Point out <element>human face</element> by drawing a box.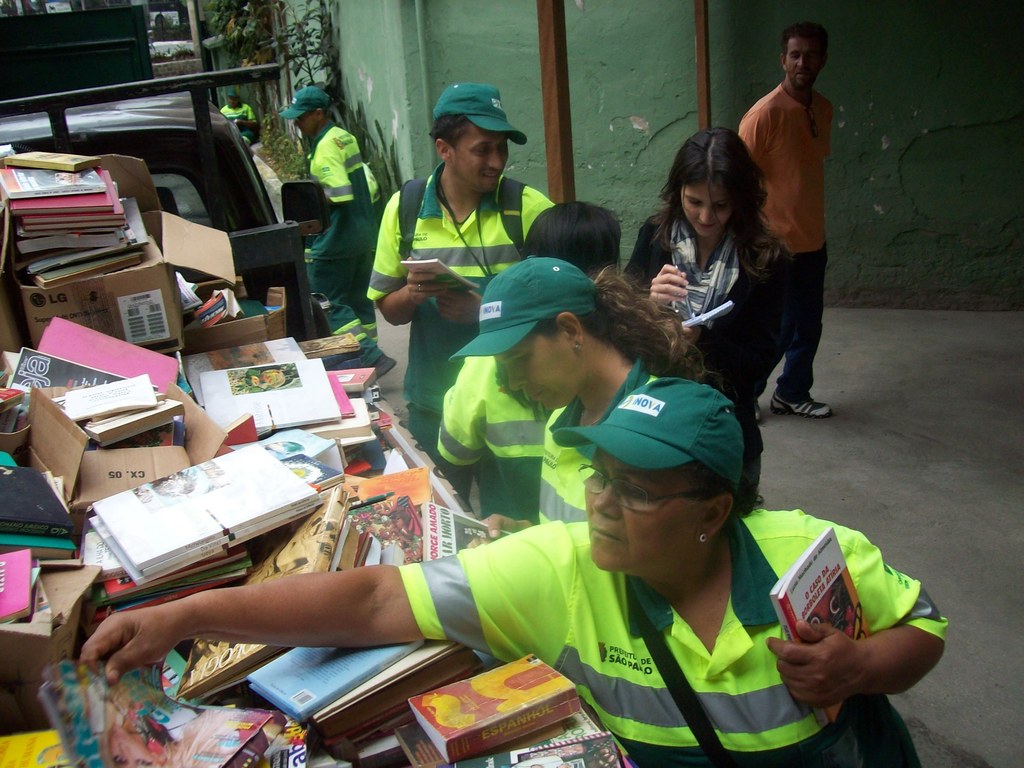
<box>223,94,237,110</box>.
